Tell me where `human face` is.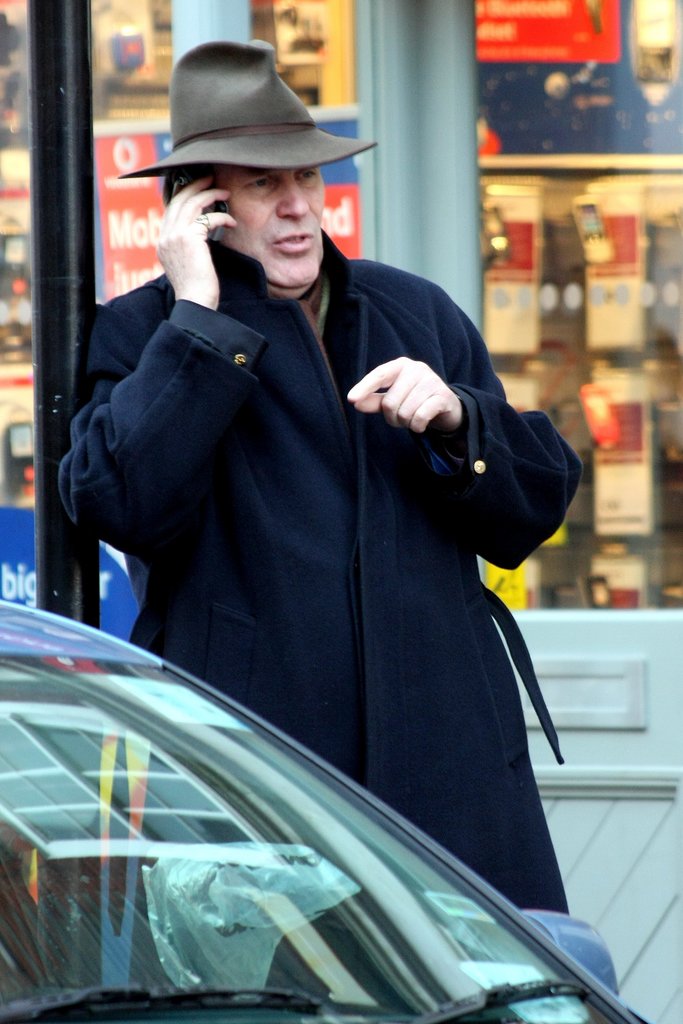
`human face` is at (227,166,322,289).
